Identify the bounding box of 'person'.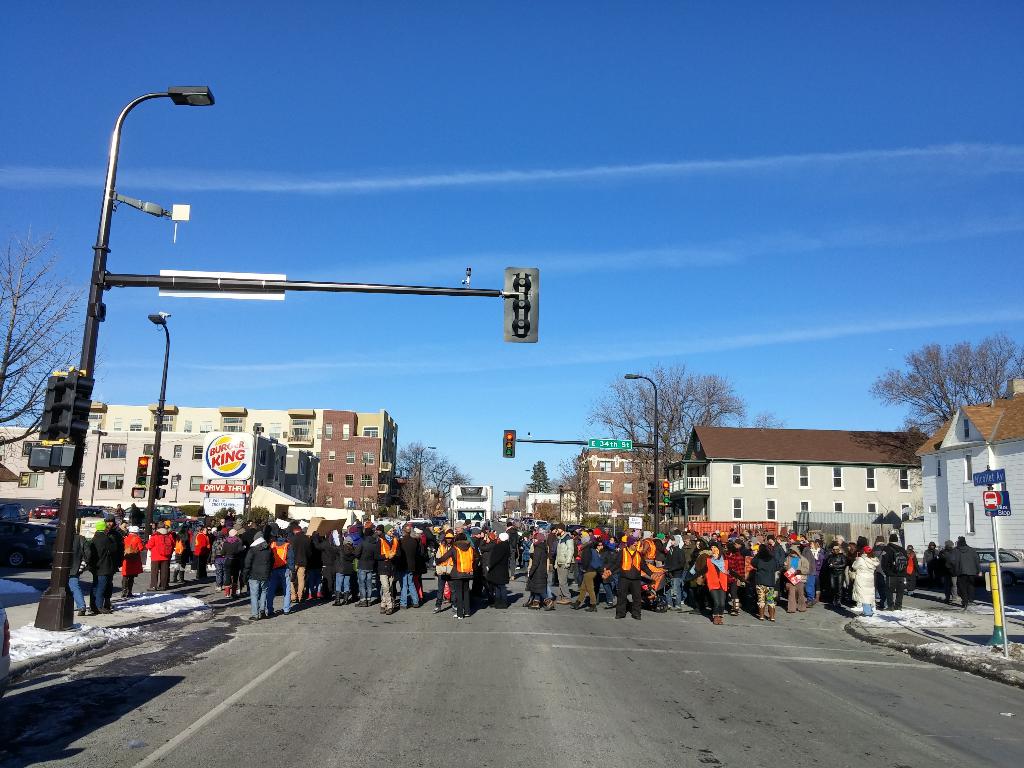
detection(352, 531, 380, 607).
